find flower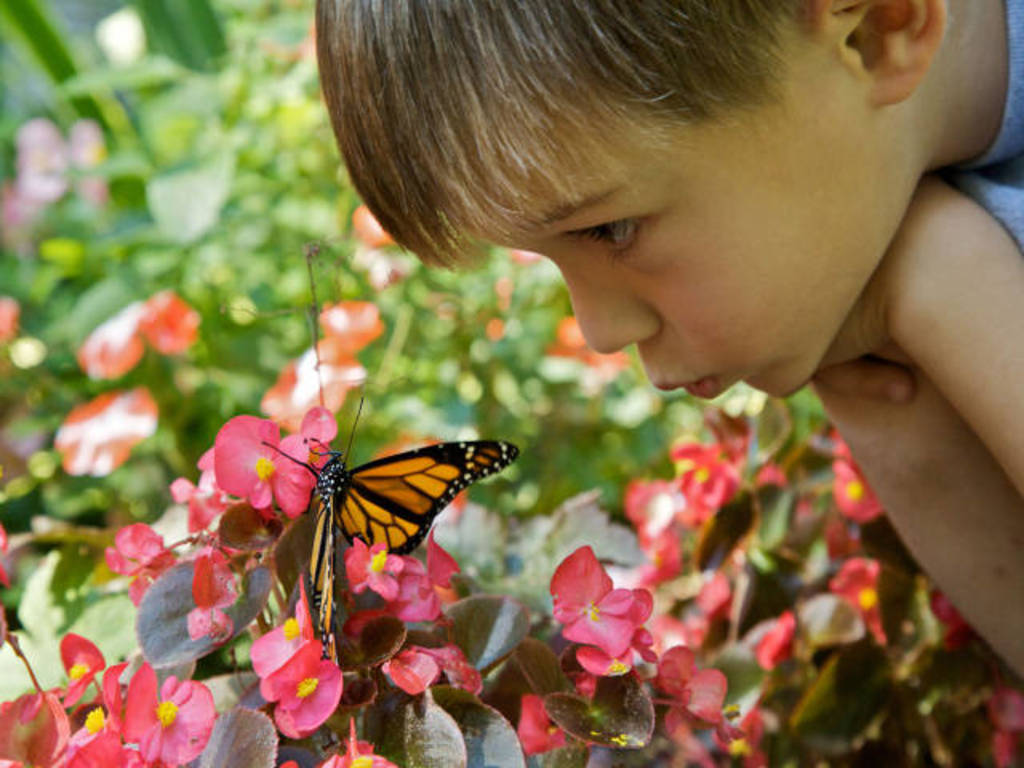
box(85, 290, 202, 362)
